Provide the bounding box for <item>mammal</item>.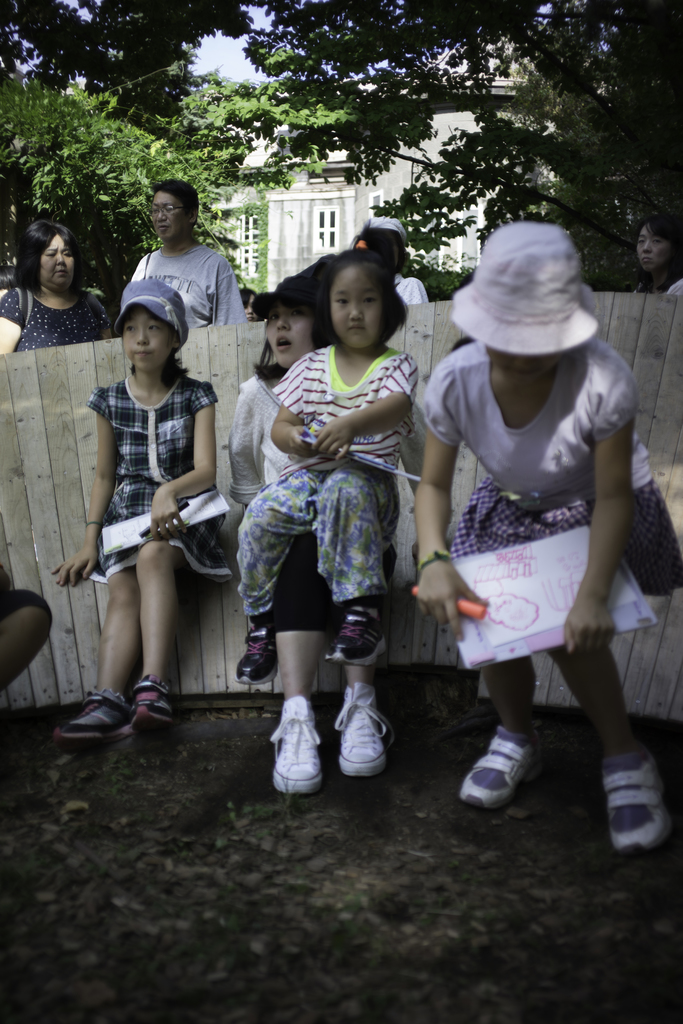
<bbox>129, 180, 245, 330</bbox>.
